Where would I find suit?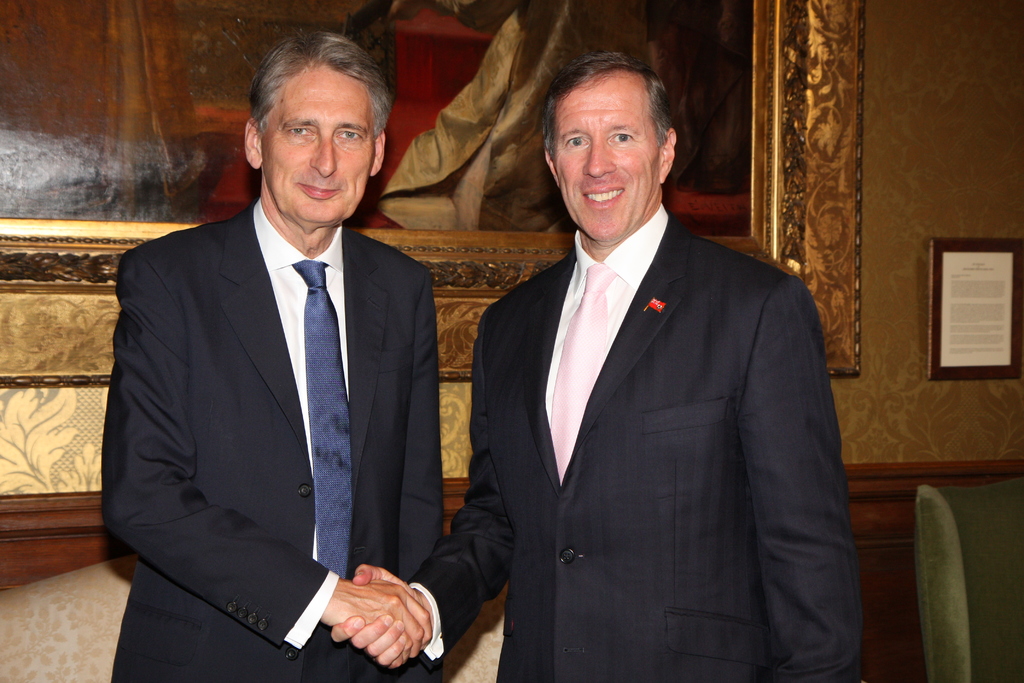
At left=99, top=201, right=444, bottom=682.
